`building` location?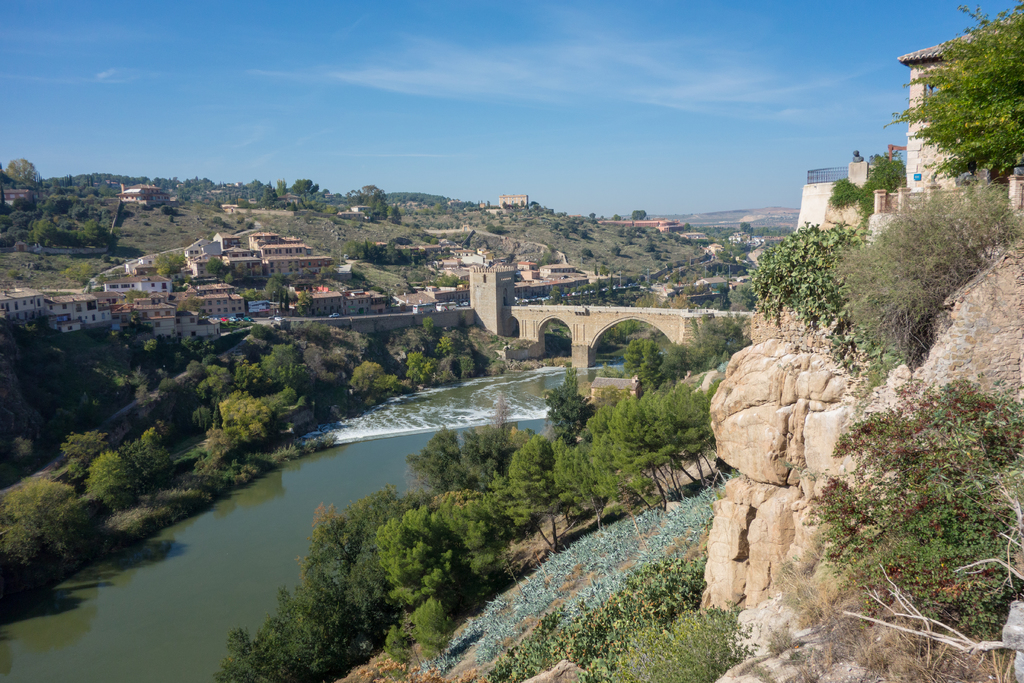
l=896, t=15, r=1023, b=187
